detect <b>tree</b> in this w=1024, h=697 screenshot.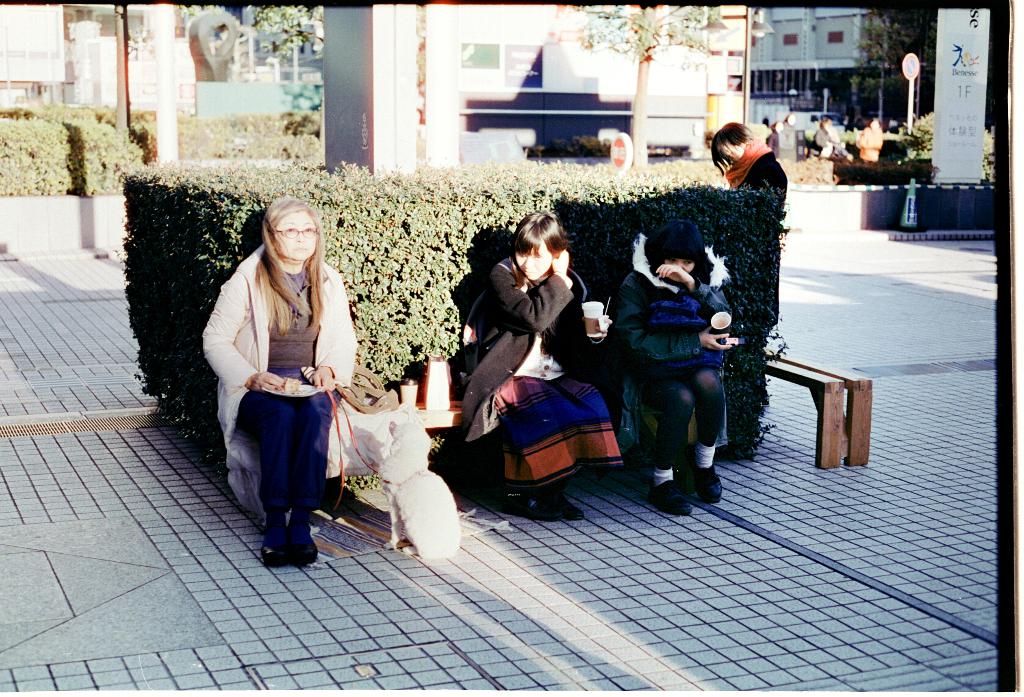
Detection: bbox=(114, 0, 136, 141).
